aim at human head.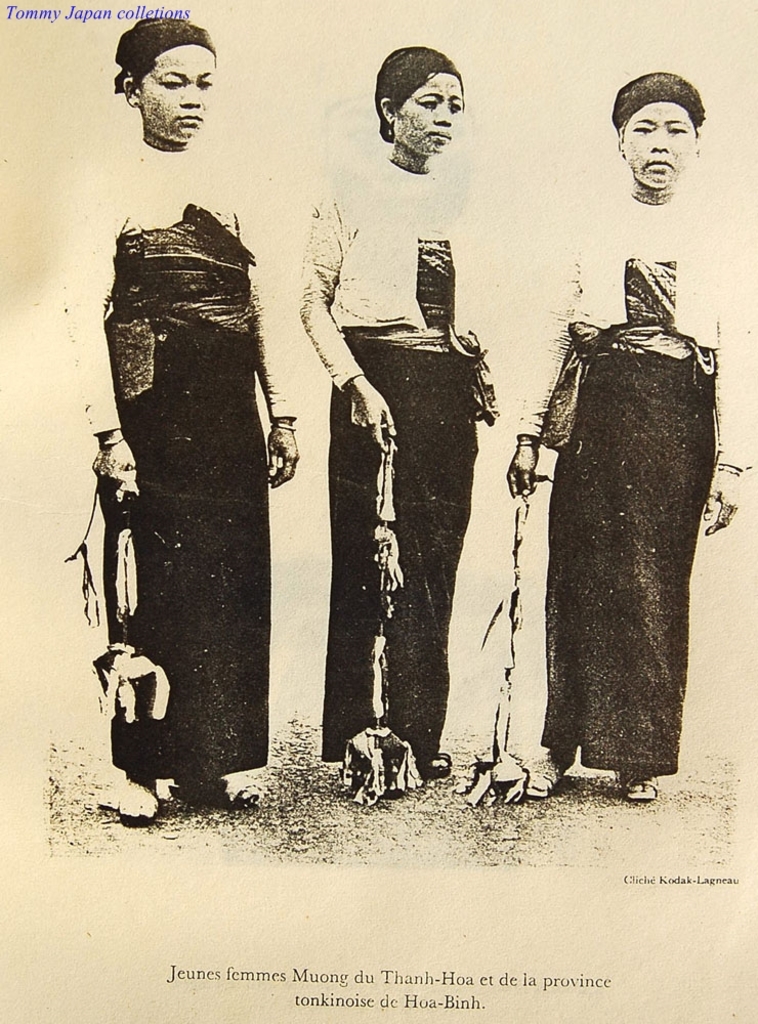
Aimed at bbox(370, 43, 460, 157).
